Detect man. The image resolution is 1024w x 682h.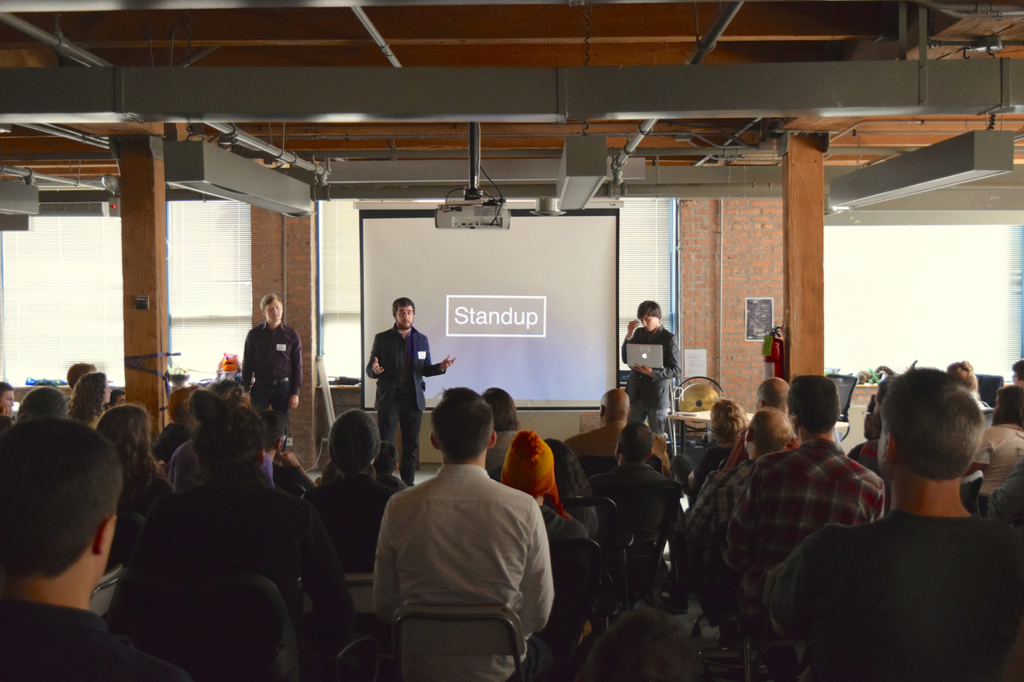
left=563, top=391, right=670, bottom=477.
